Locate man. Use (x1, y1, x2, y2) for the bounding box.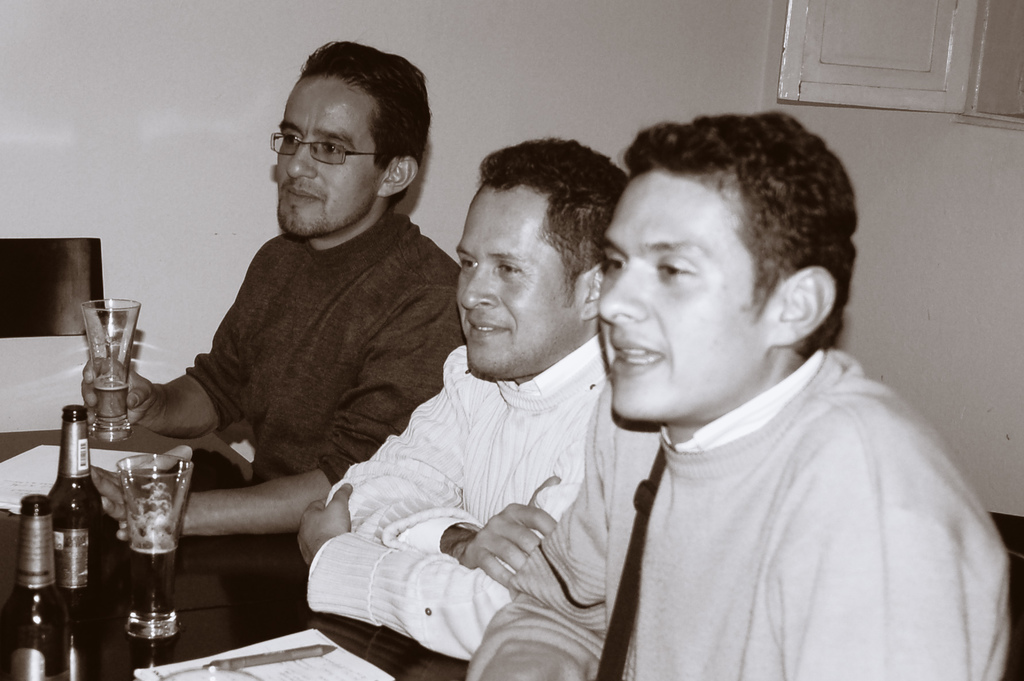
(461, 105, 1012, 680).
